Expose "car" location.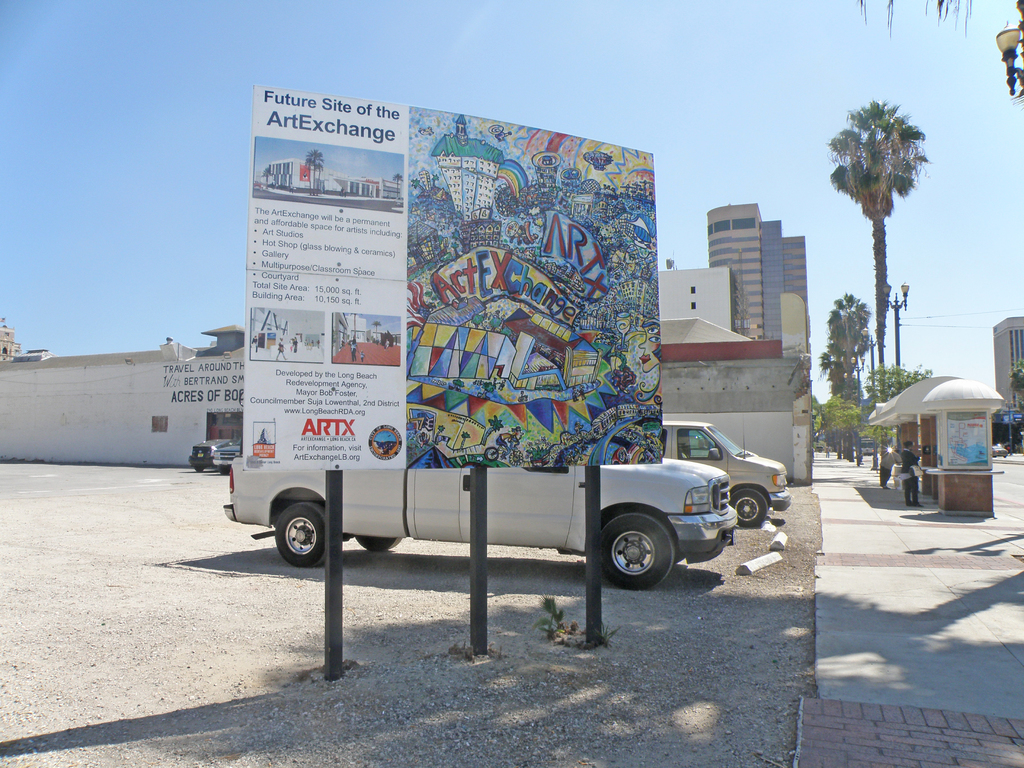
Exposed at 211 433 243 474.
